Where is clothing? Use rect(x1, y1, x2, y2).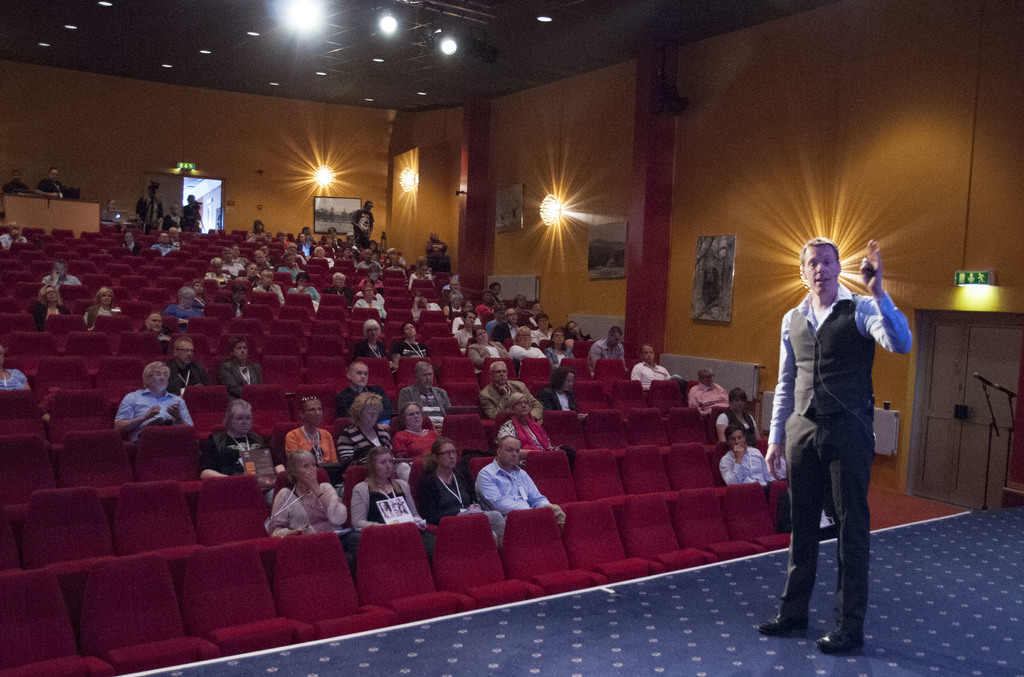
rect(412, 466, 472, 525).
